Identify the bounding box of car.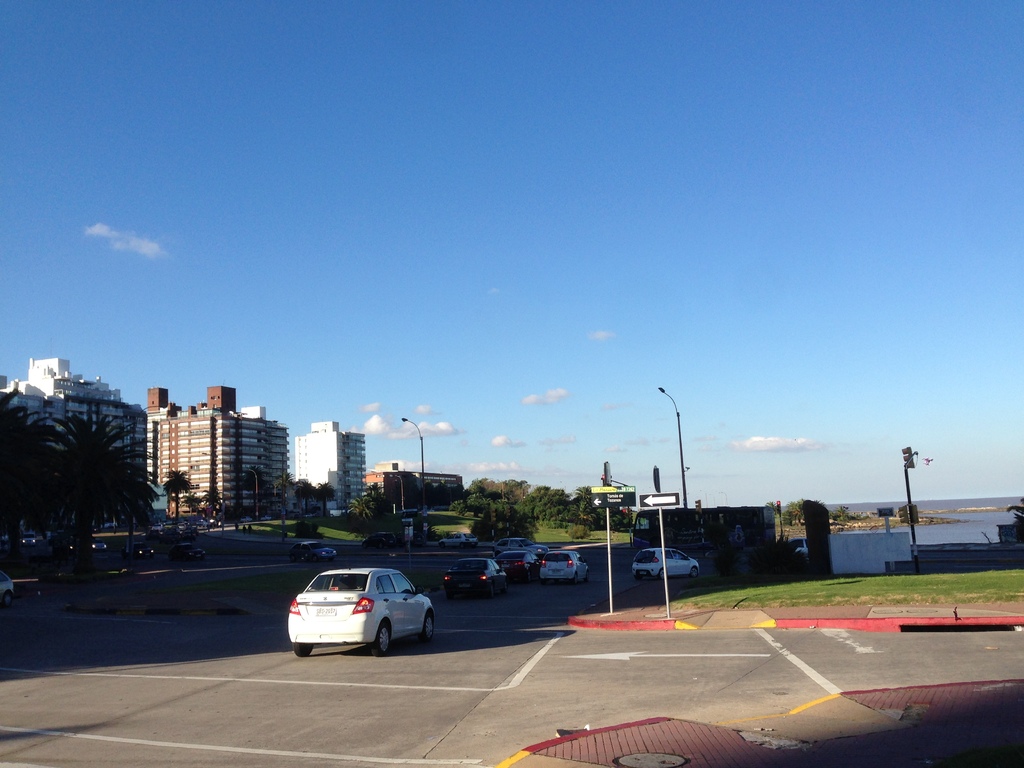
BBox(631, 549, 701, 580).
